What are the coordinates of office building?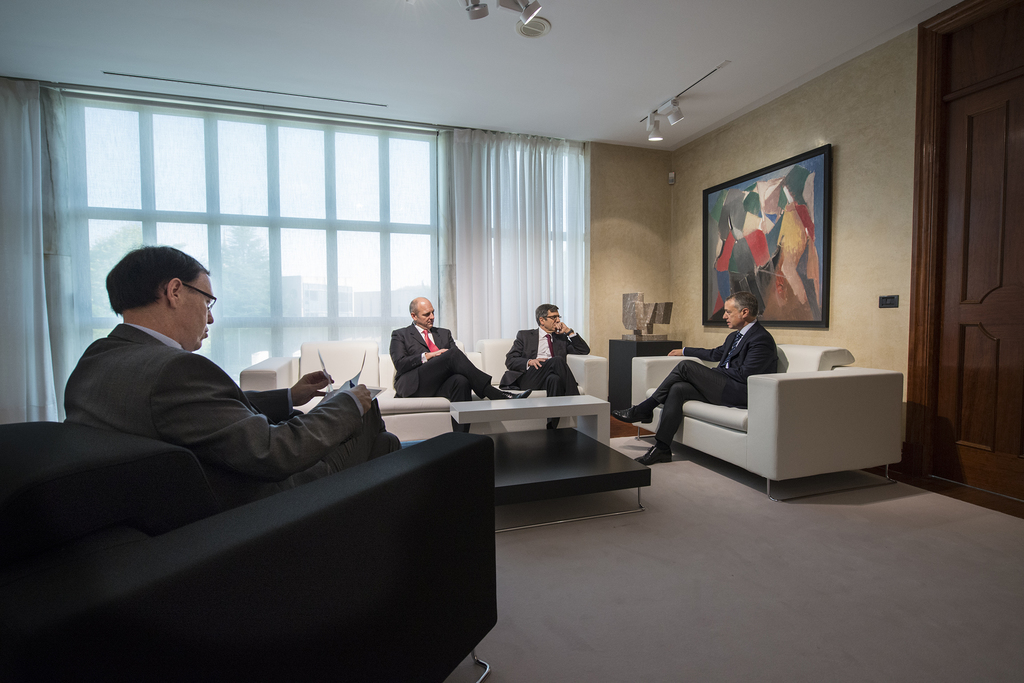
<box>0,0,1023,682</box>.
